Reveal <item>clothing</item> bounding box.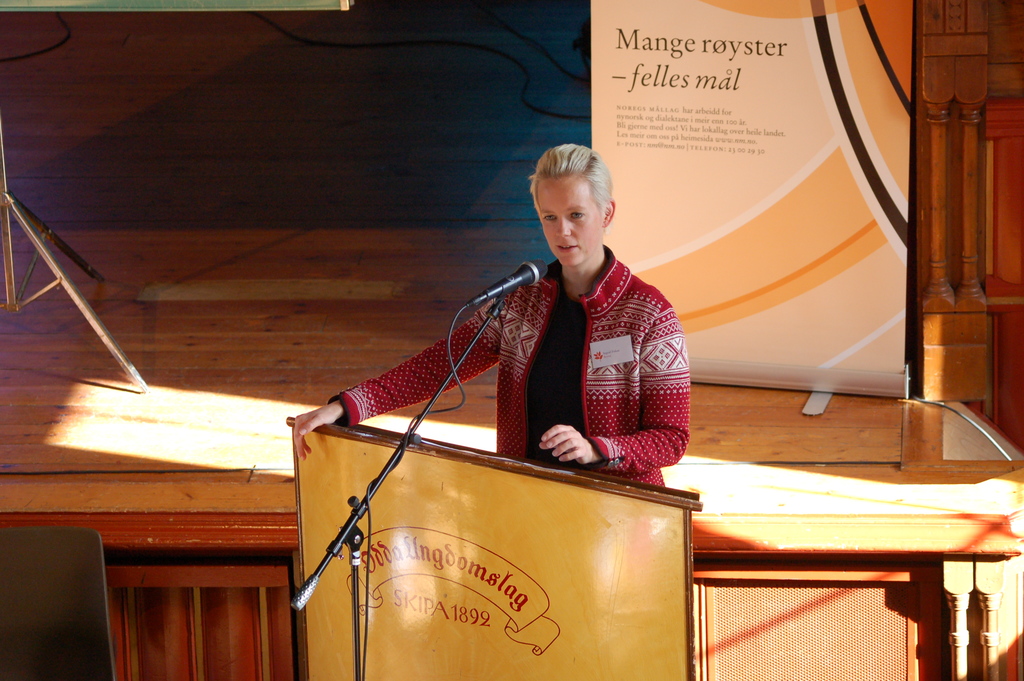
Revealed: 323,247,689,511.
